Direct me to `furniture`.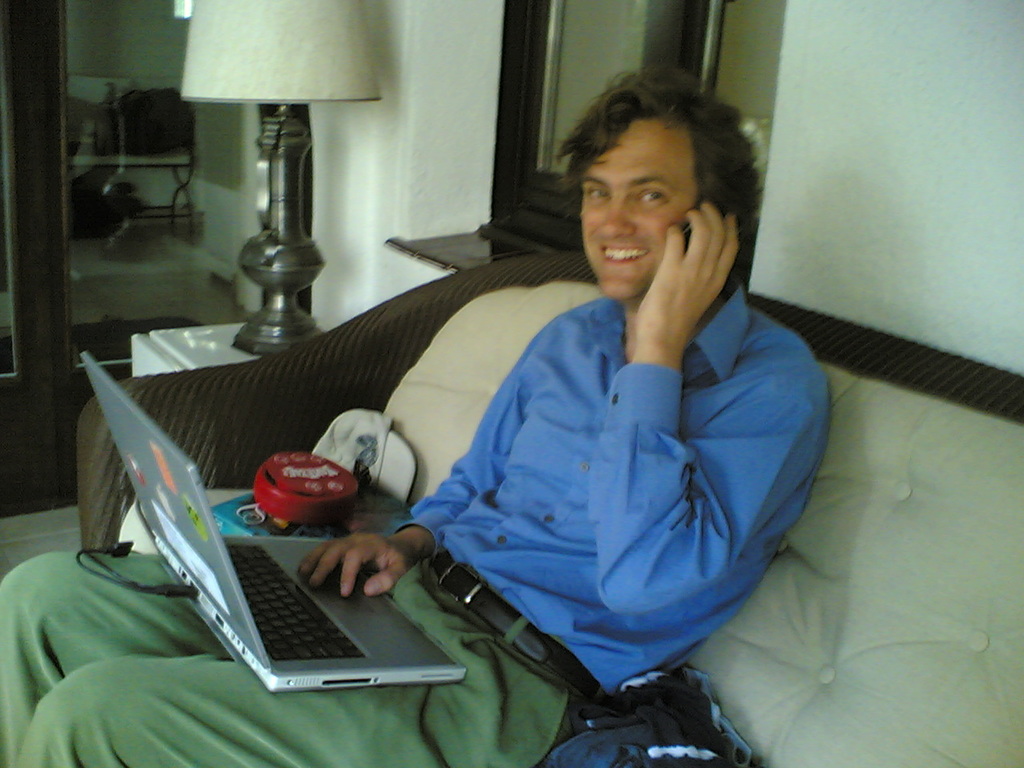
Direction: 122:322:261:556.
